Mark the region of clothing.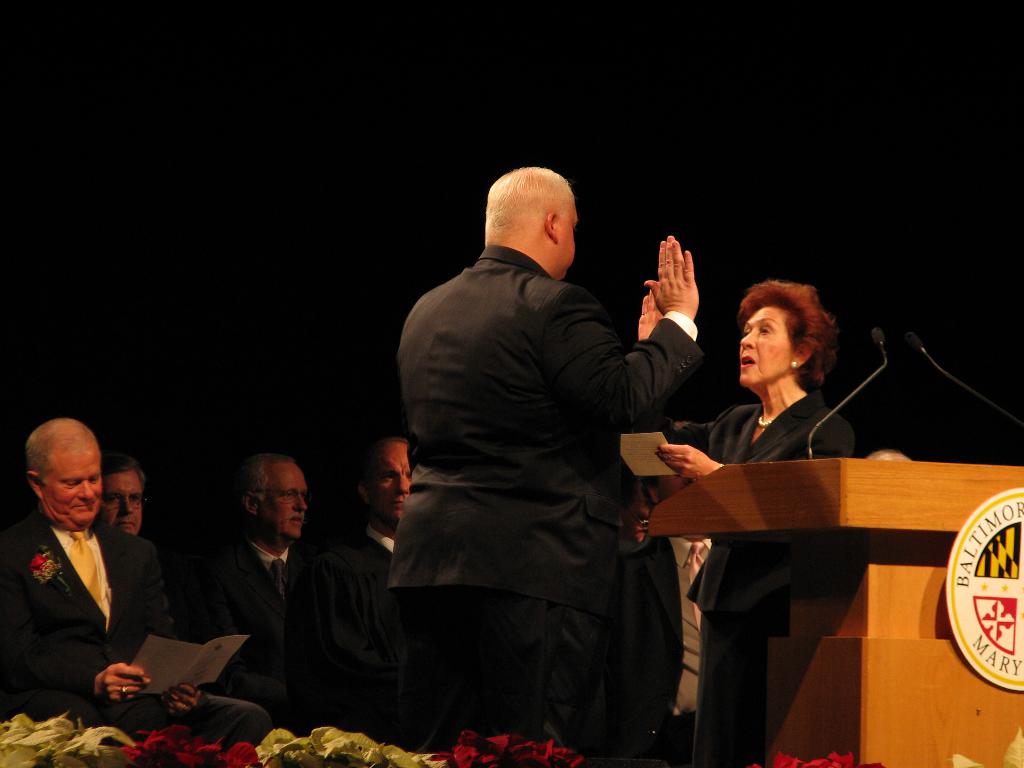
Region: x1=700, y1=388, x2=856, y2=767.
